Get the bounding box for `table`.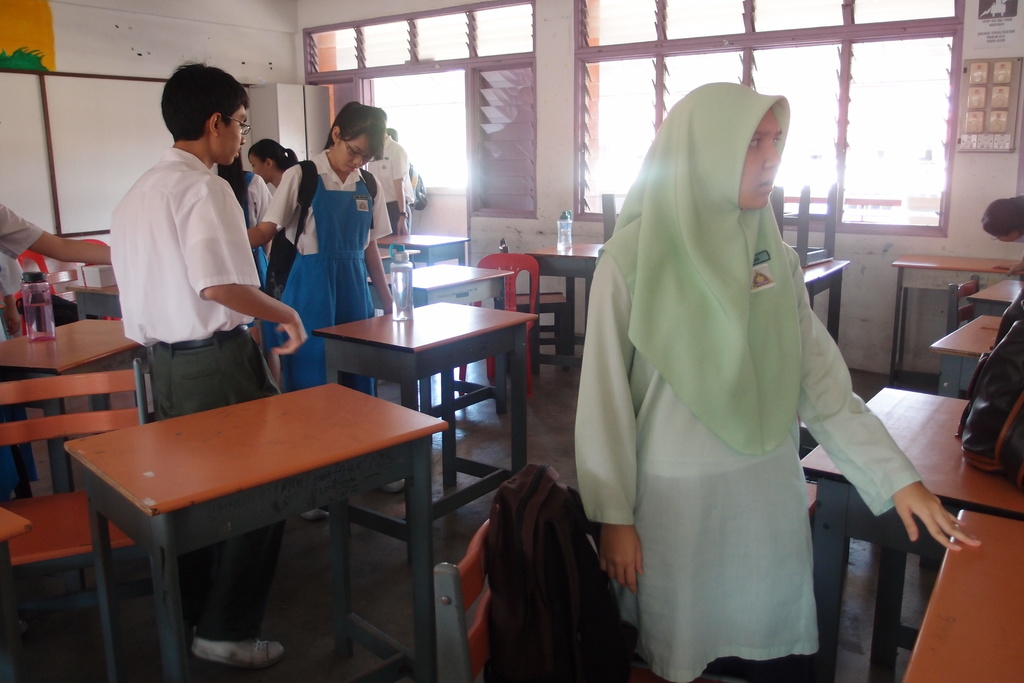
<box>66,383,451,682</box>.
